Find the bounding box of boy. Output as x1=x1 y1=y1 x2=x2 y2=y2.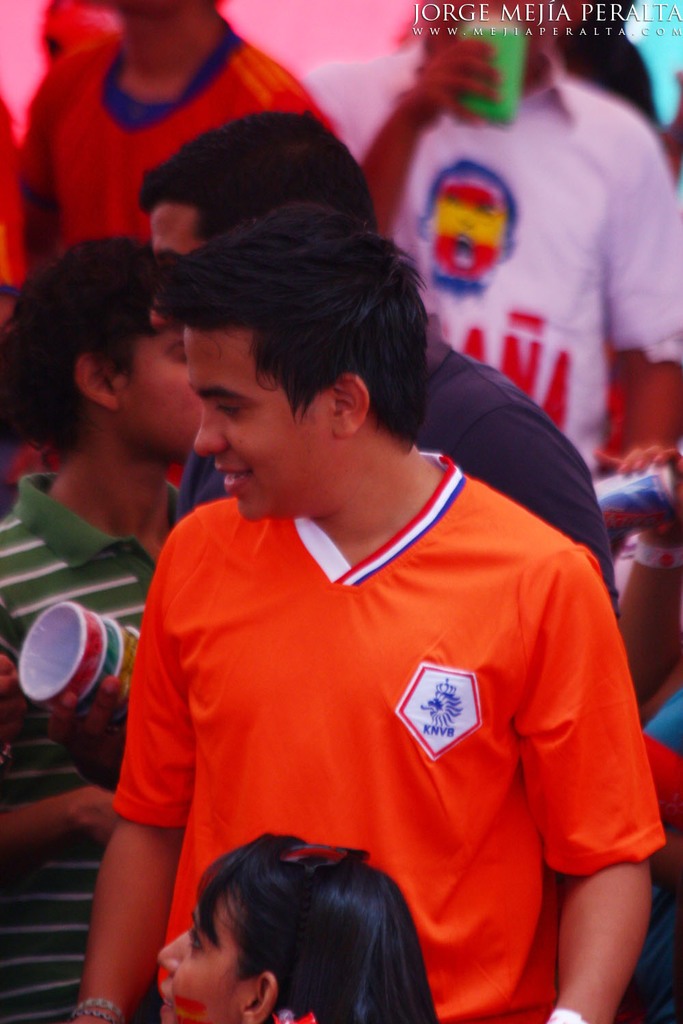
x1=0 y1=236 x2=206 y2=1023.
